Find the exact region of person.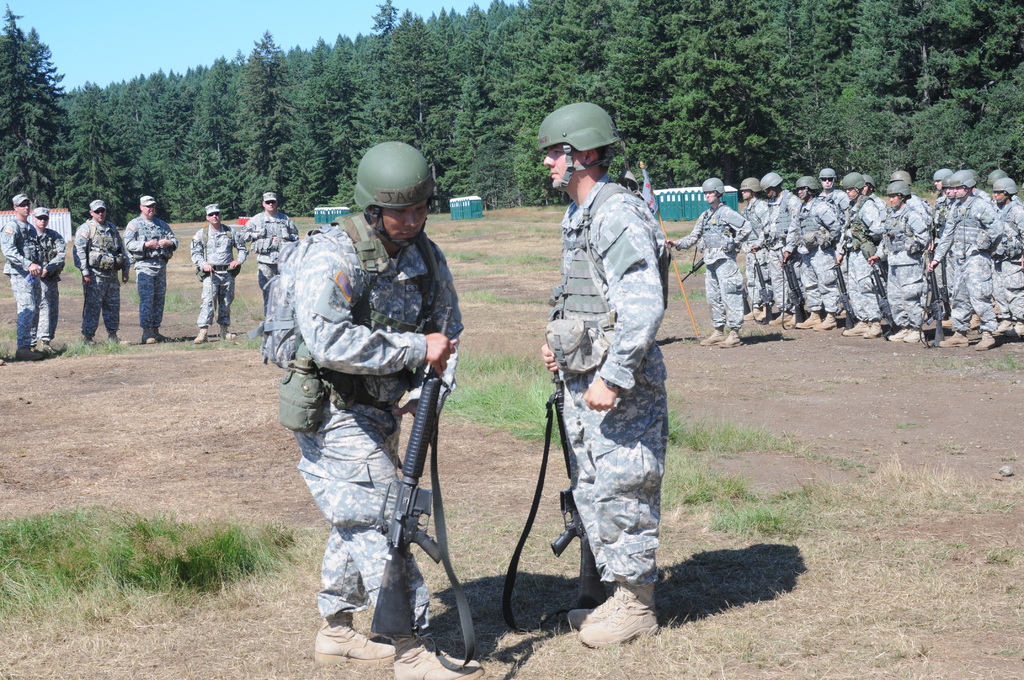
Exact region: BBox(189, 204, 239, 345).
